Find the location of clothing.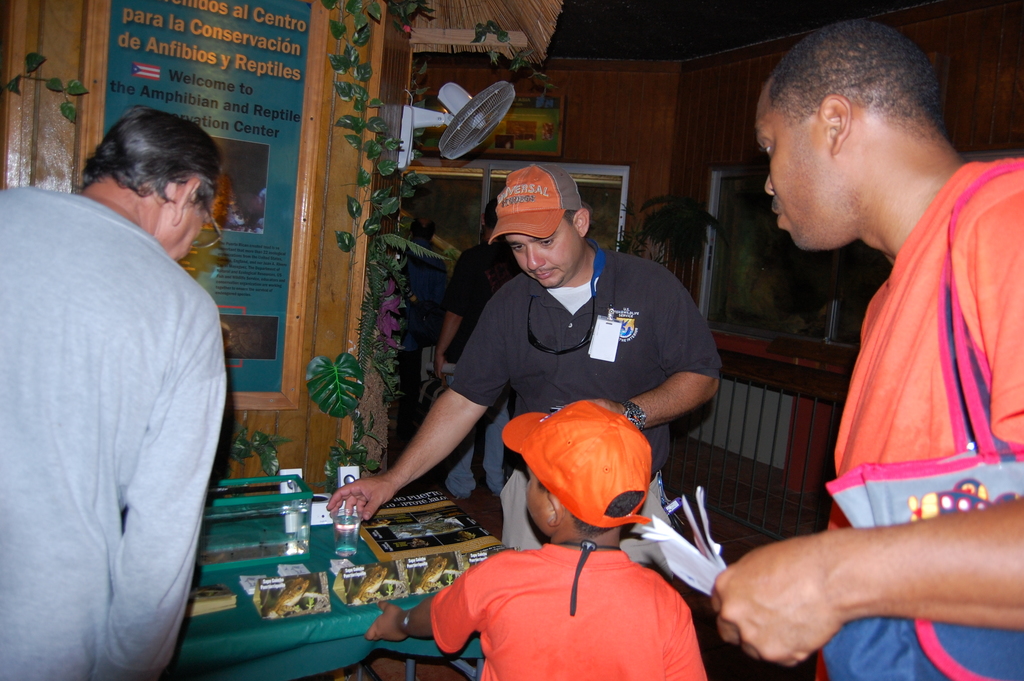
Location: 818:151:1023:680.
